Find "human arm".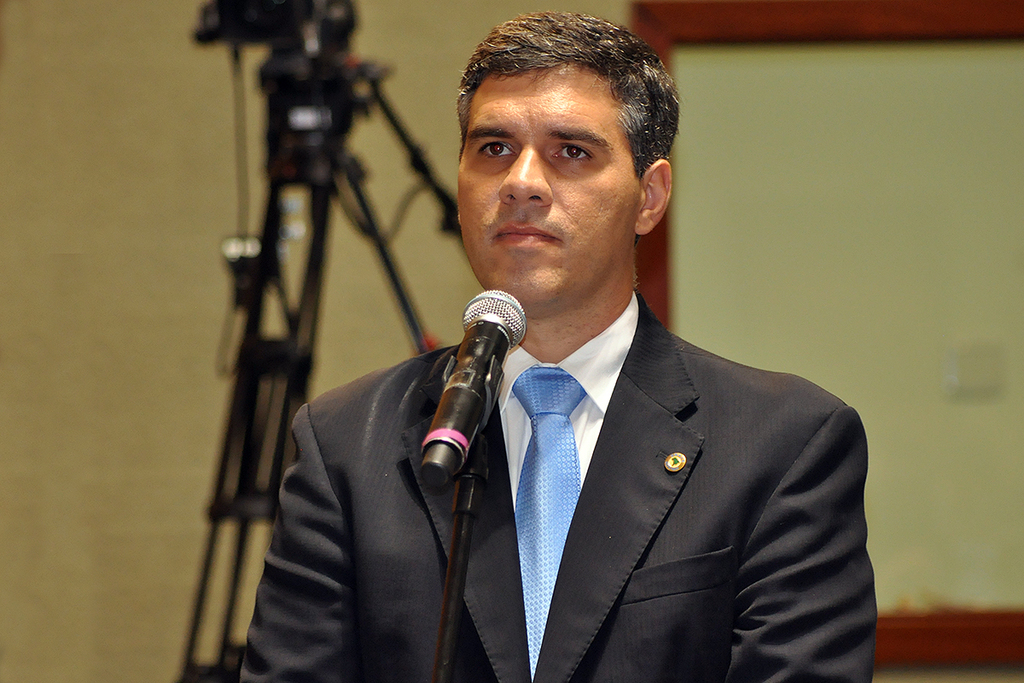
pyautogui.locateOnScreen(730, 404, 881, 682).
